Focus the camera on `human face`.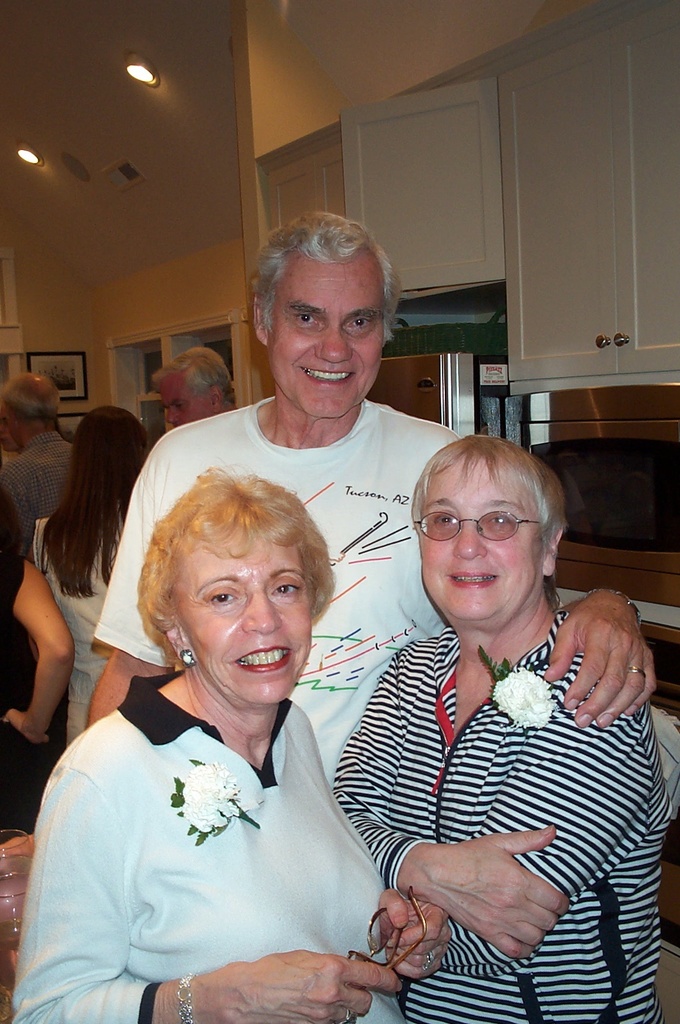
Focus region: 421:456:549:627.
